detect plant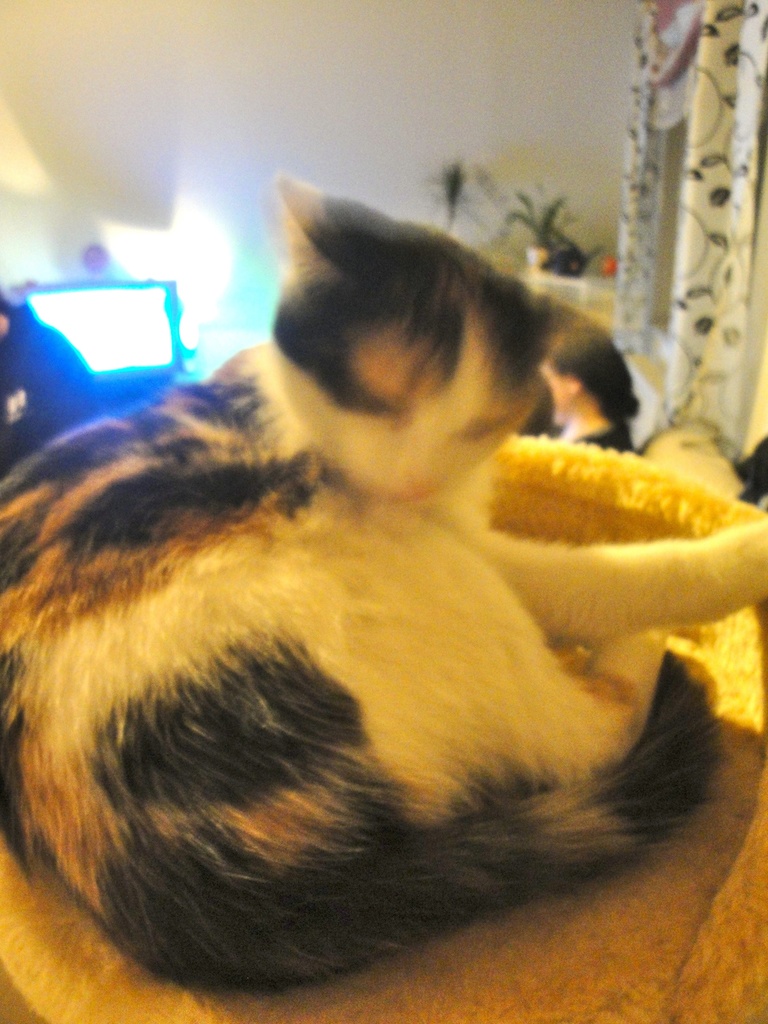
424,142,492,258
